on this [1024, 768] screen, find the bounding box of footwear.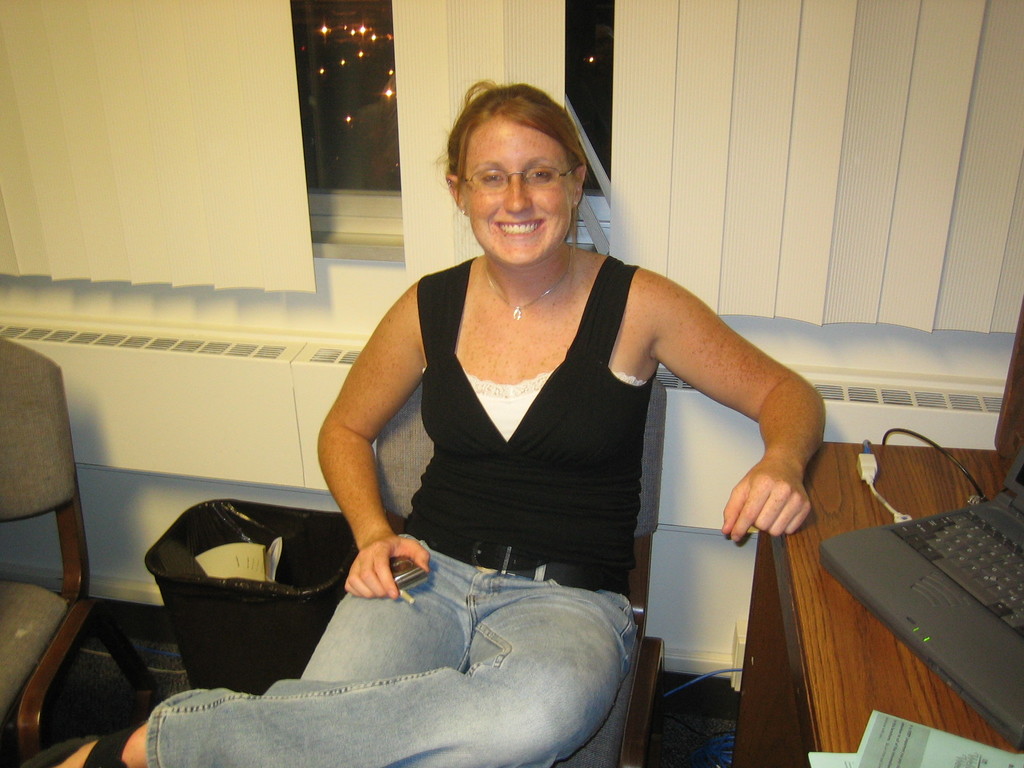
Bounding box: 20, 710, 164, 767.
